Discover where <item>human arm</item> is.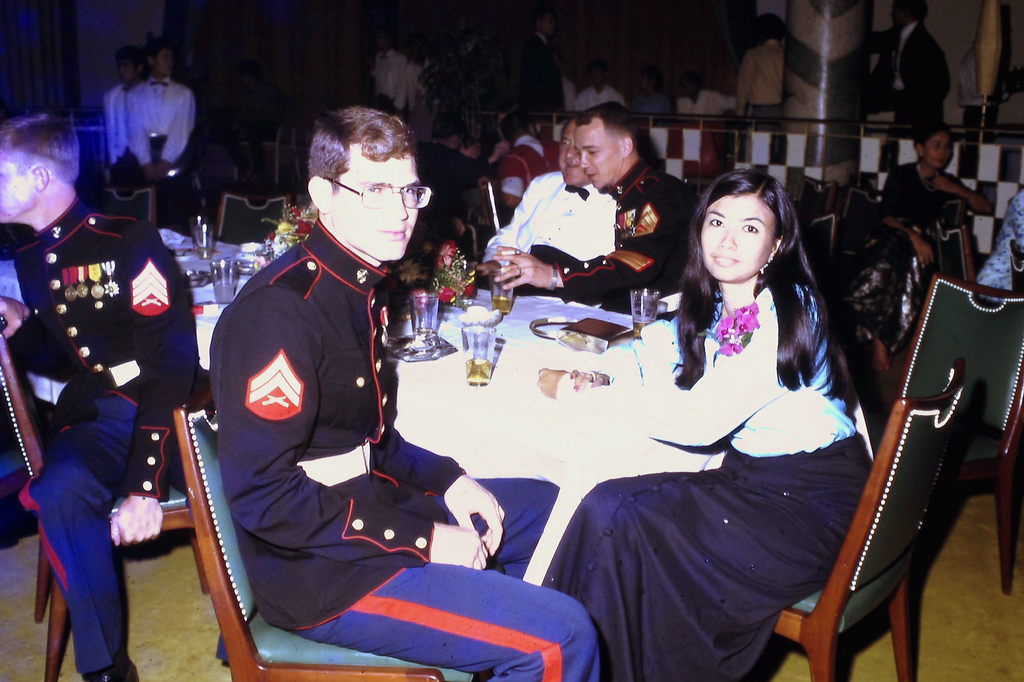
Discovered at 106:92:127:178.
